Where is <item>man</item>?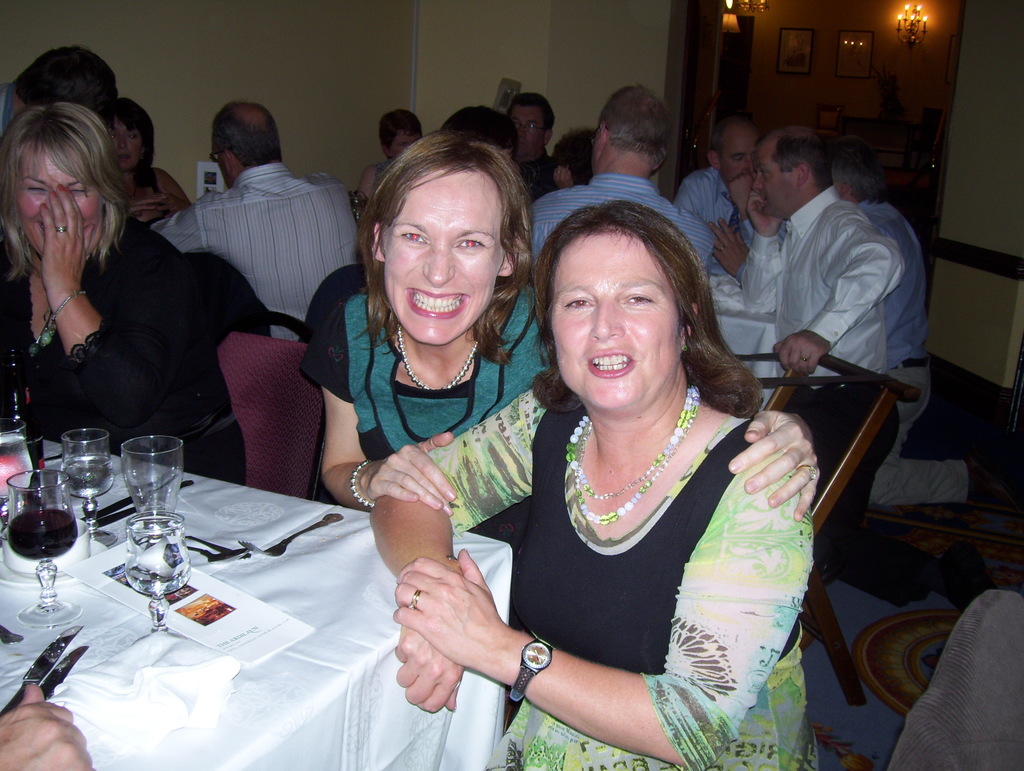
bbox=(828, 159, 925, 428).
